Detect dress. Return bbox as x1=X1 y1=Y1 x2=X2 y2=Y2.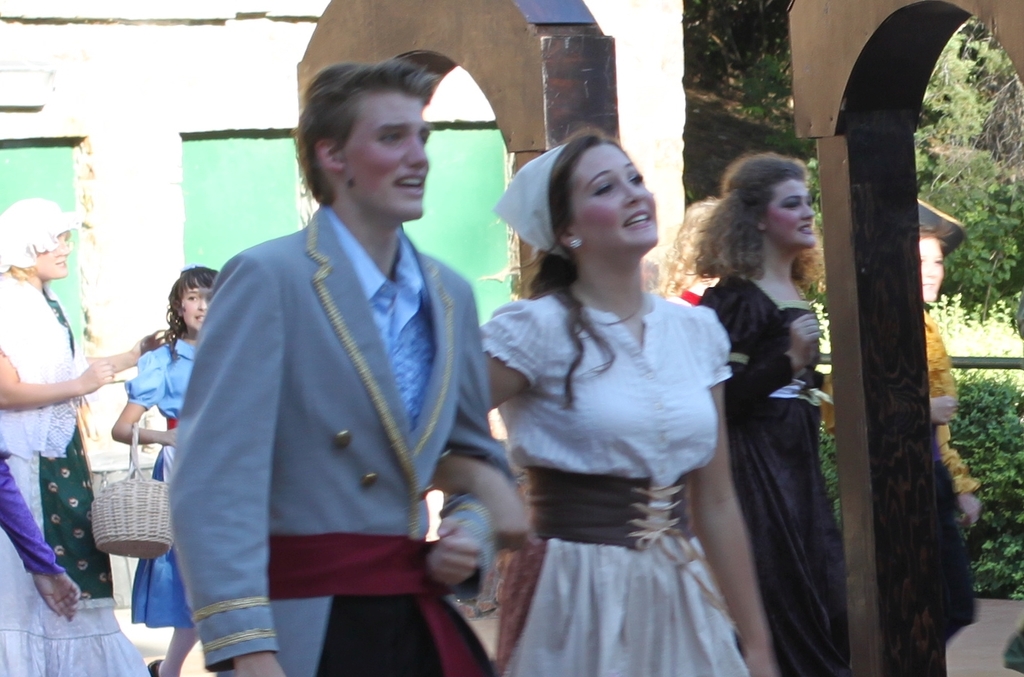
x1=479 y1=295 x2=730 y2=676.
